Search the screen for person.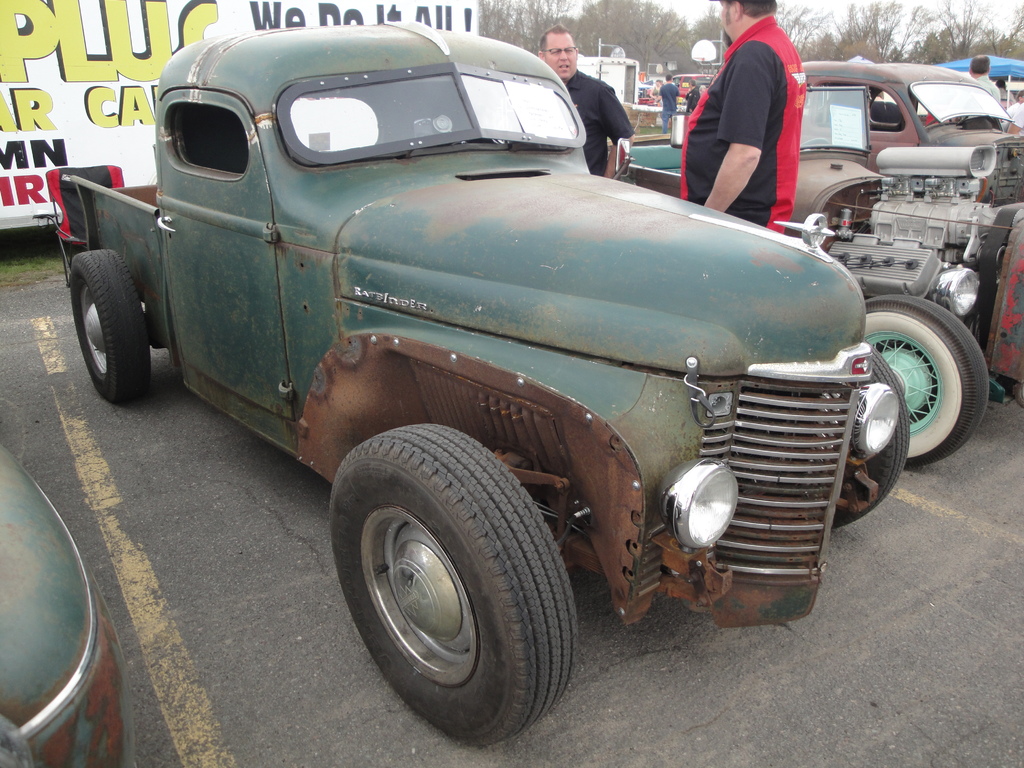
Found at [left=684, top=2, right=822, bottom=218].
